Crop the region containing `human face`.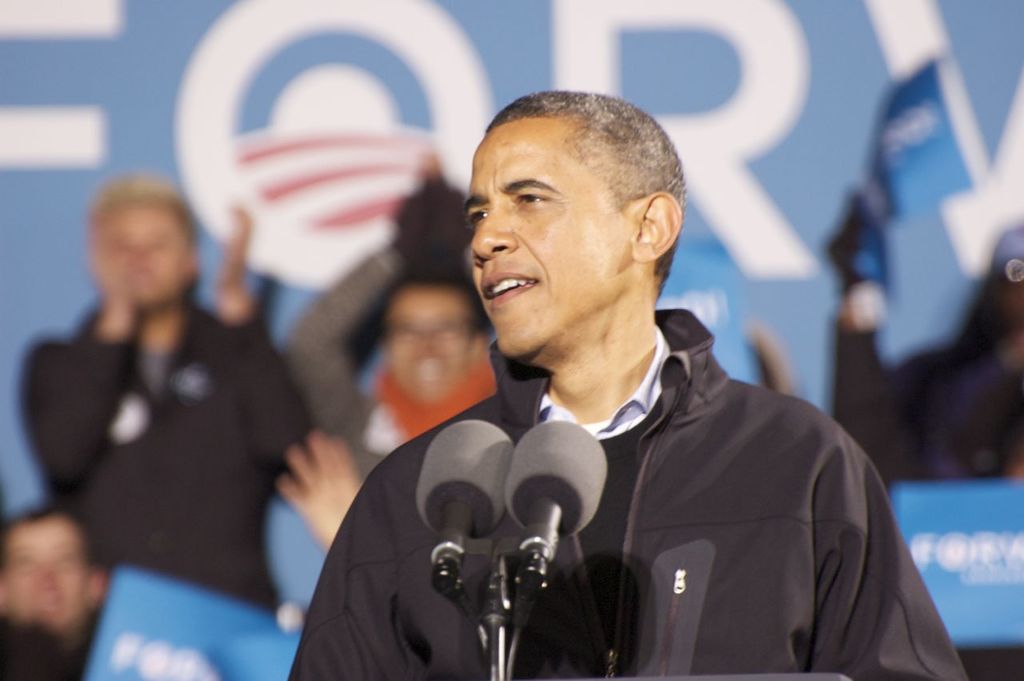
Crop region: Rect(91, 200, 189, 311).
